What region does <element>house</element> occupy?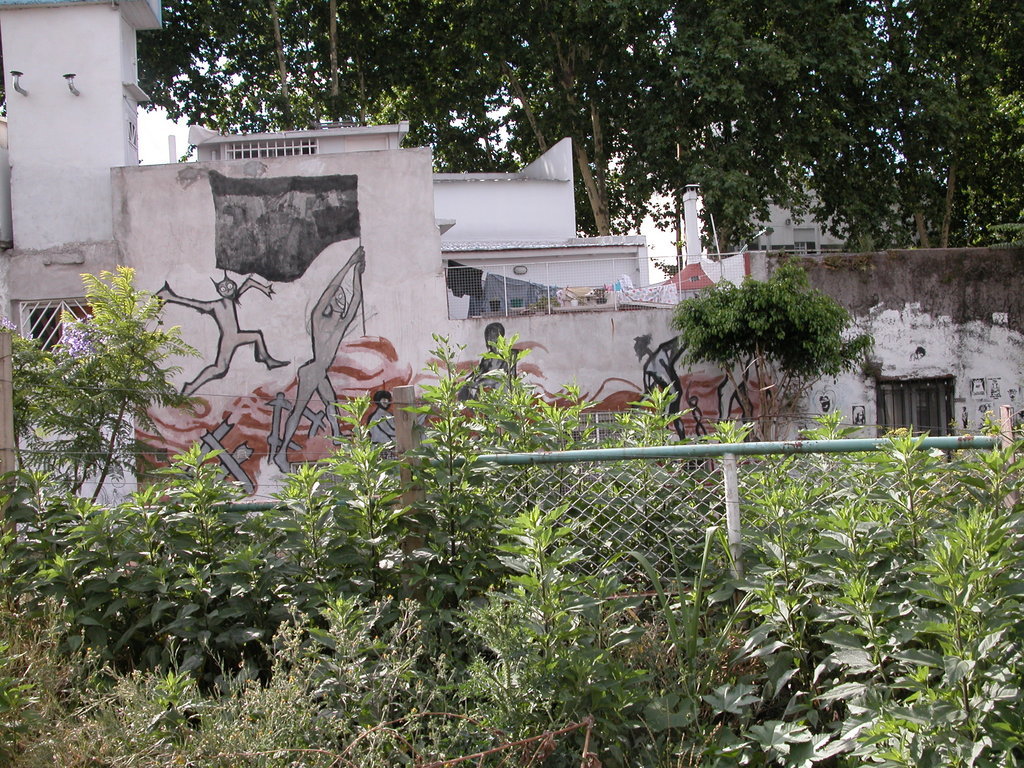
709/235/1023/458.
